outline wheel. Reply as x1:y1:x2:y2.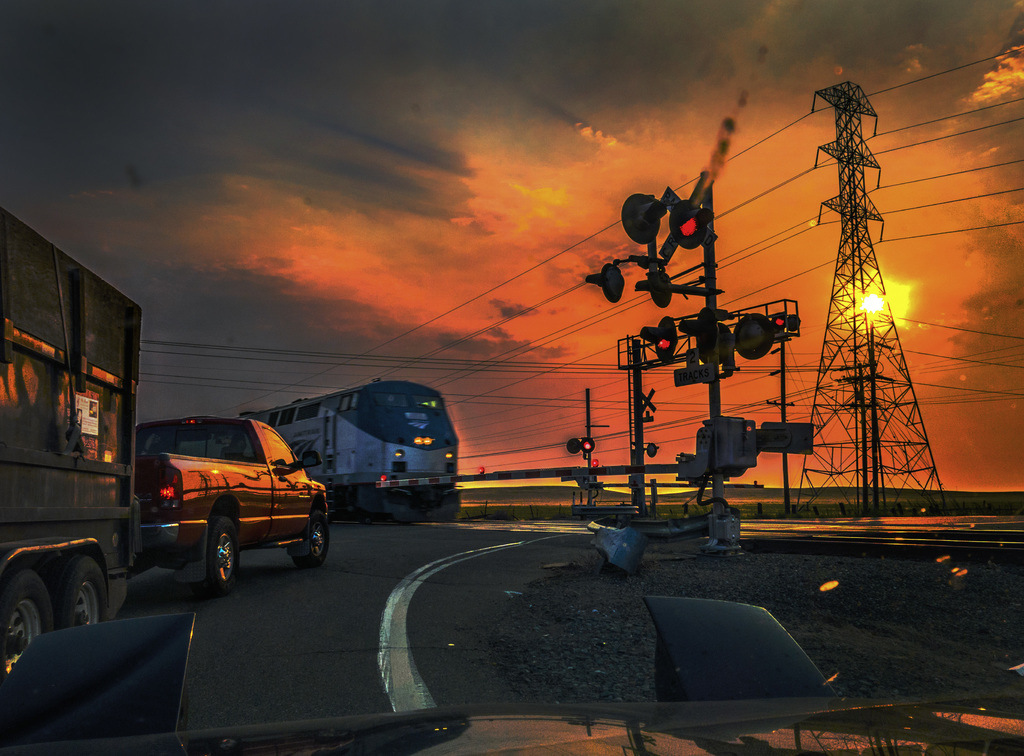
0:570:53:698.
